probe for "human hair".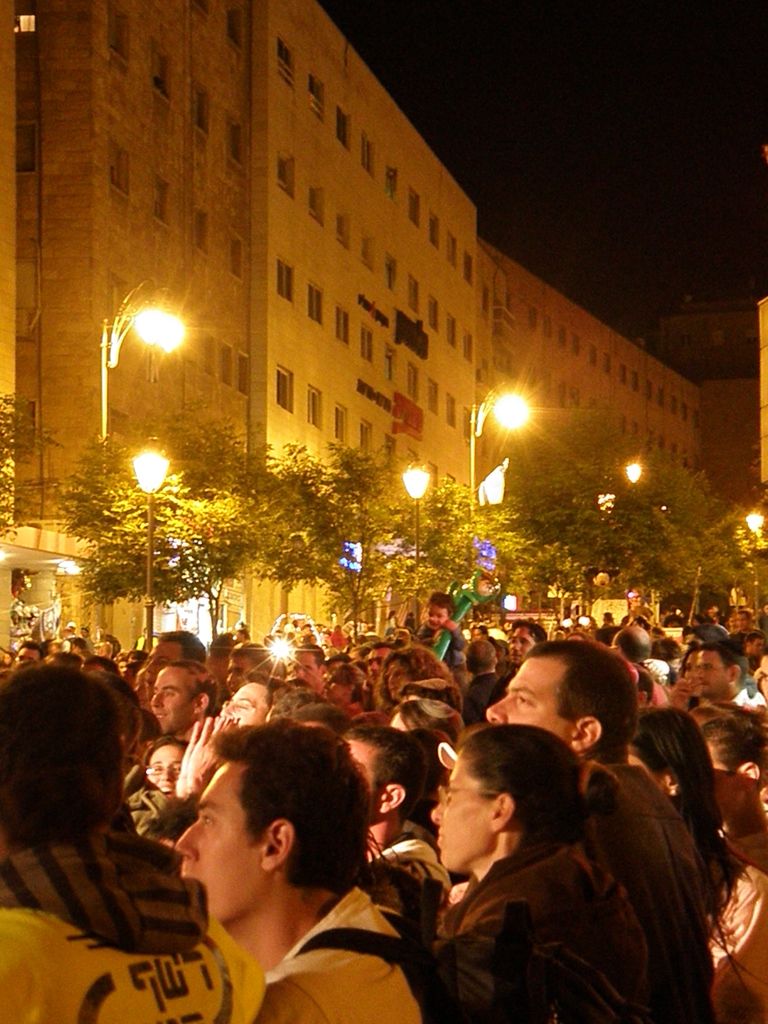
Probe result: detection(701, 639, 747, 687).
